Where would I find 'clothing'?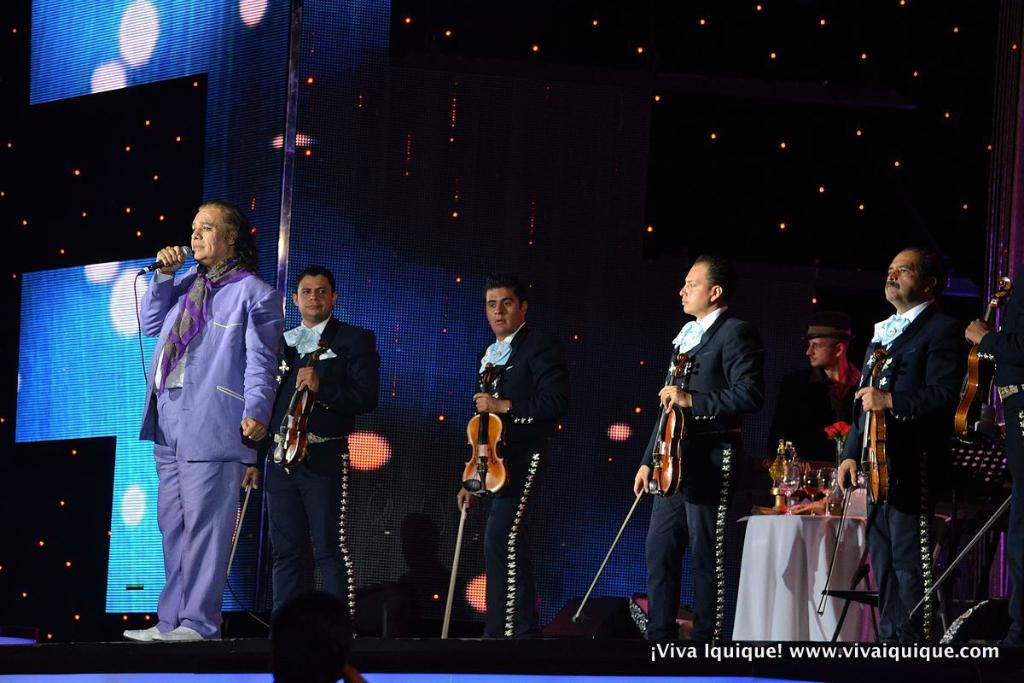
At [left=812, top=353, right=863, bottom=479].
